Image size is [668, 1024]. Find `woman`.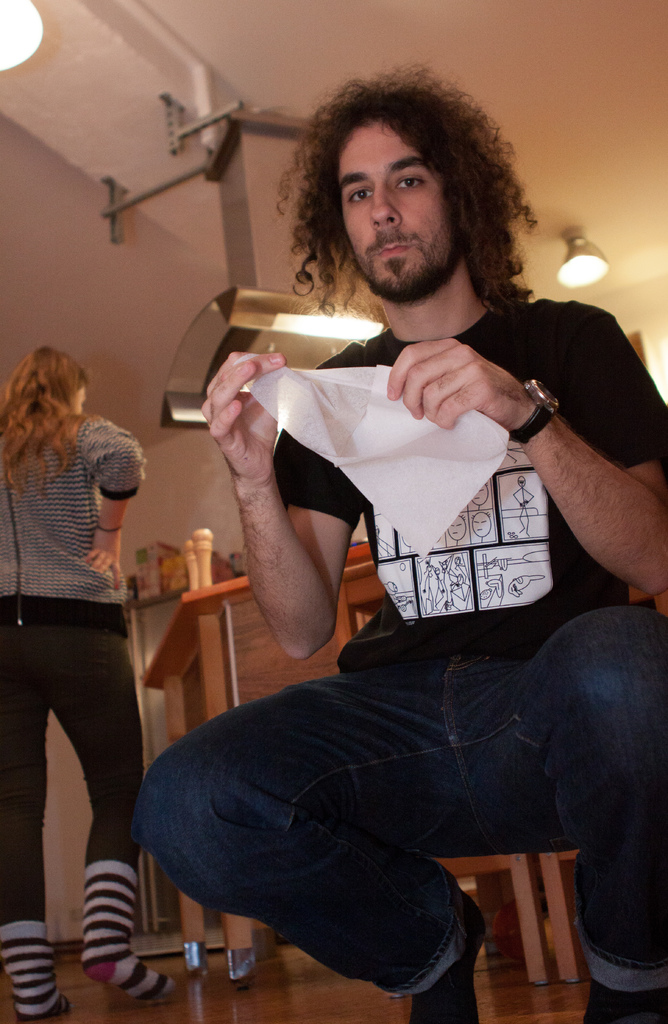
0, 344, 173, 1021.
